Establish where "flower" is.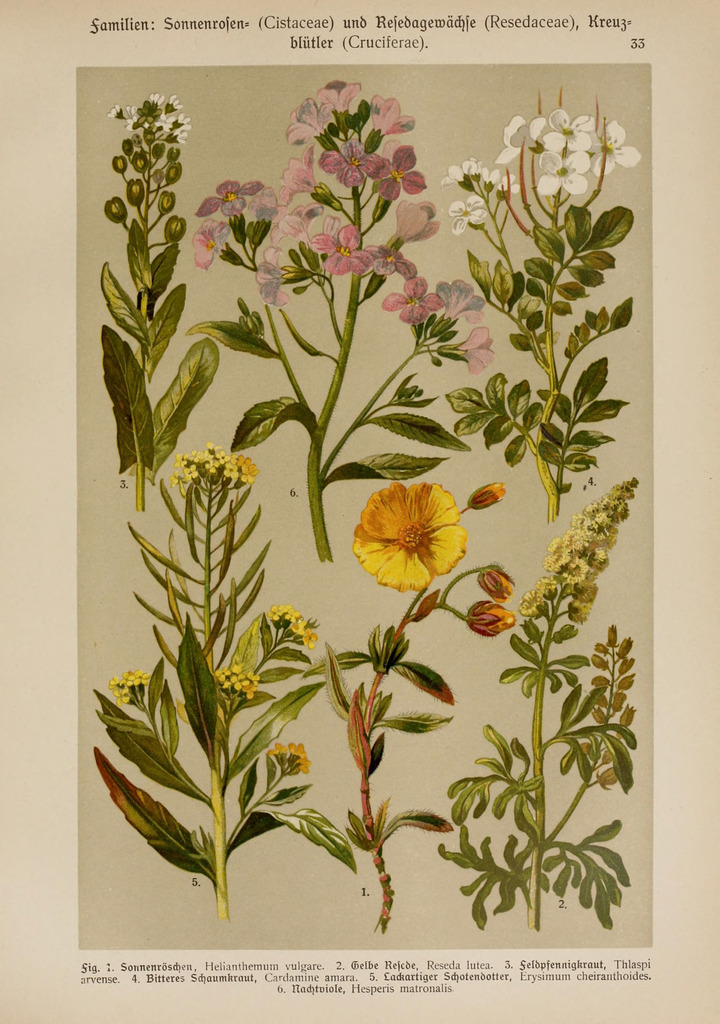
Established at 491,116,545,165.
